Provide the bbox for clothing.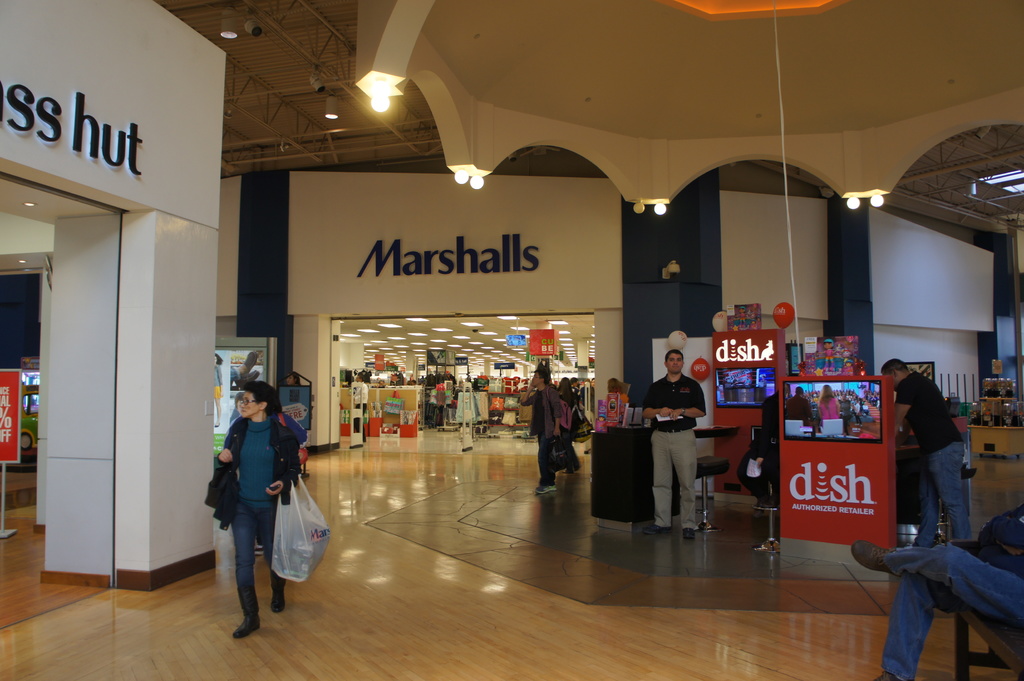
left=896, top=367, right=976, bottom=541.
